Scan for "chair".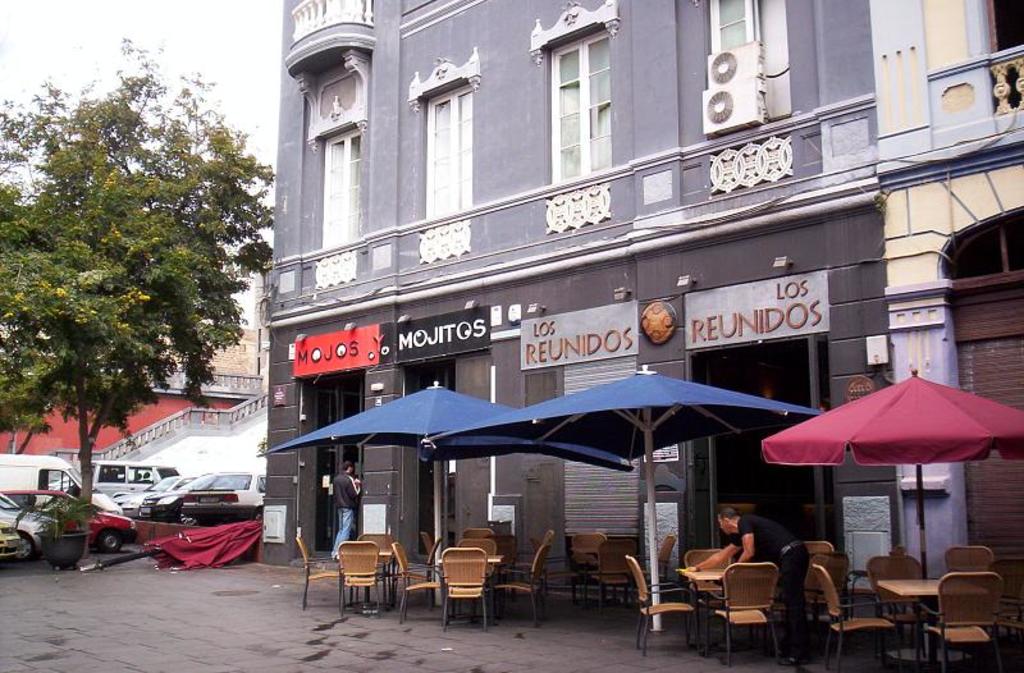
Scan result: BBox(293, 530, 344, 613).
